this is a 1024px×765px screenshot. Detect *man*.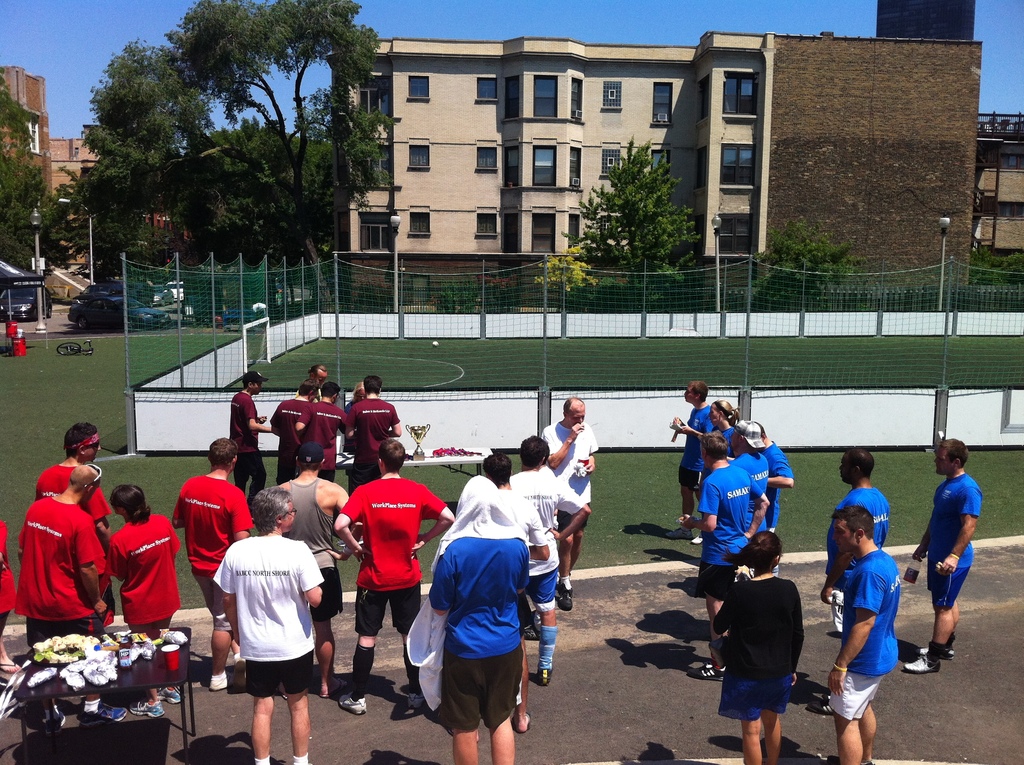
[left=424, top=477, right=528, bottom=764].
